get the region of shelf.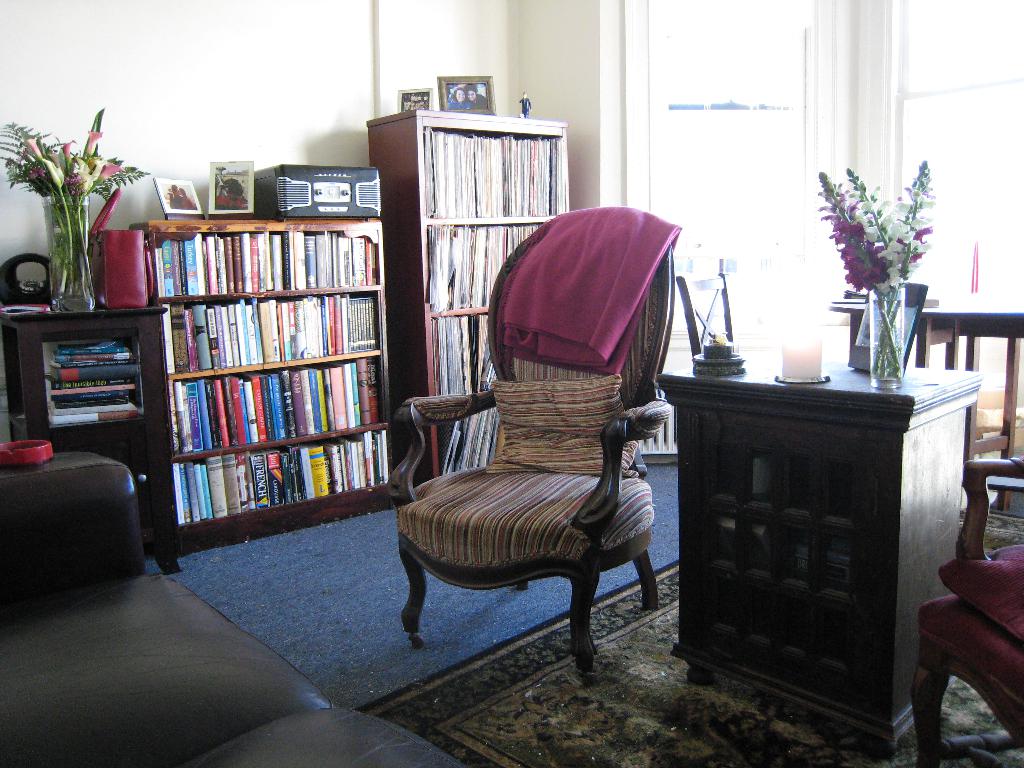
[x1=415, y1=195, x2=567, y2=316].
